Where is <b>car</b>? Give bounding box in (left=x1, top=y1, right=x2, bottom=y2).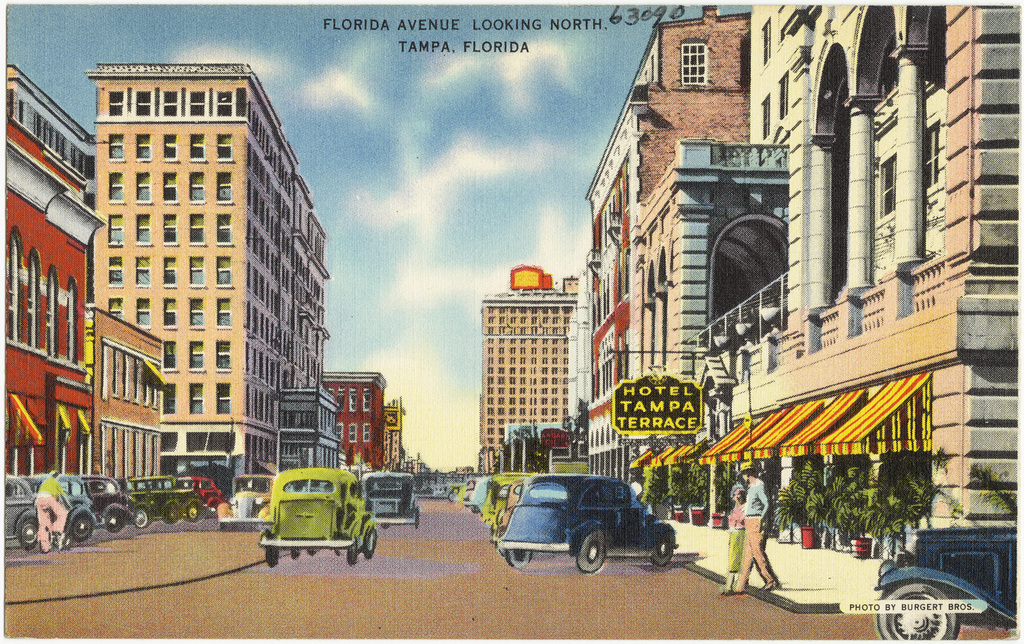
(left=216, top=476, right=276, bottom=522).
